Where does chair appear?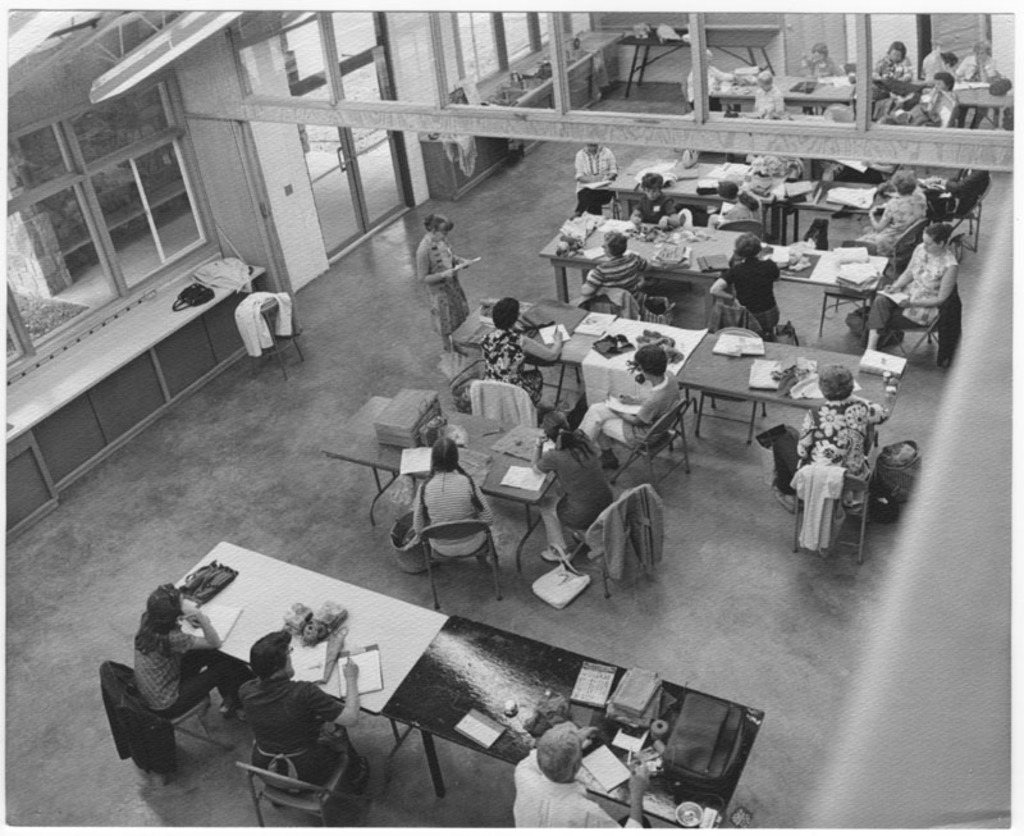
Appears at (790, 474, 874, 563).
